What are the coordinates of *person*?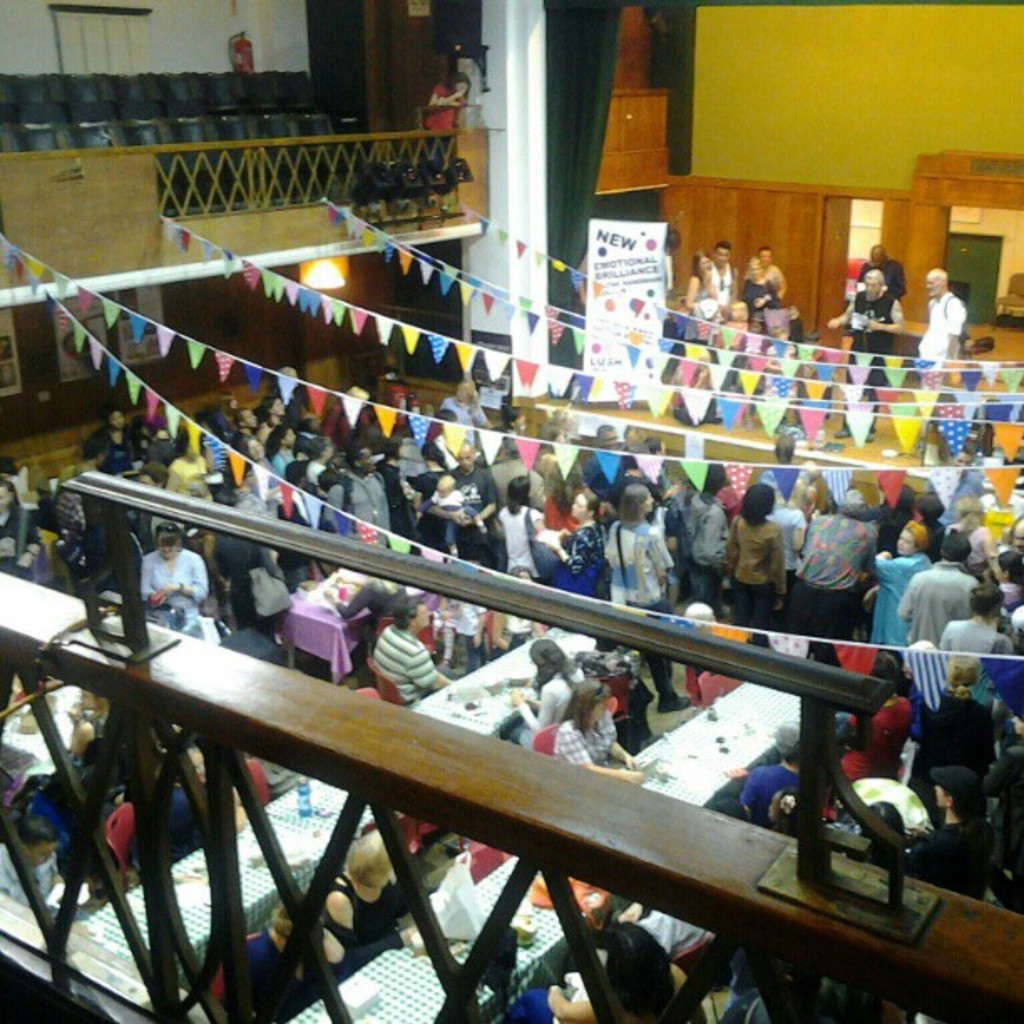
l=164, t=440, r=219, b=507.
